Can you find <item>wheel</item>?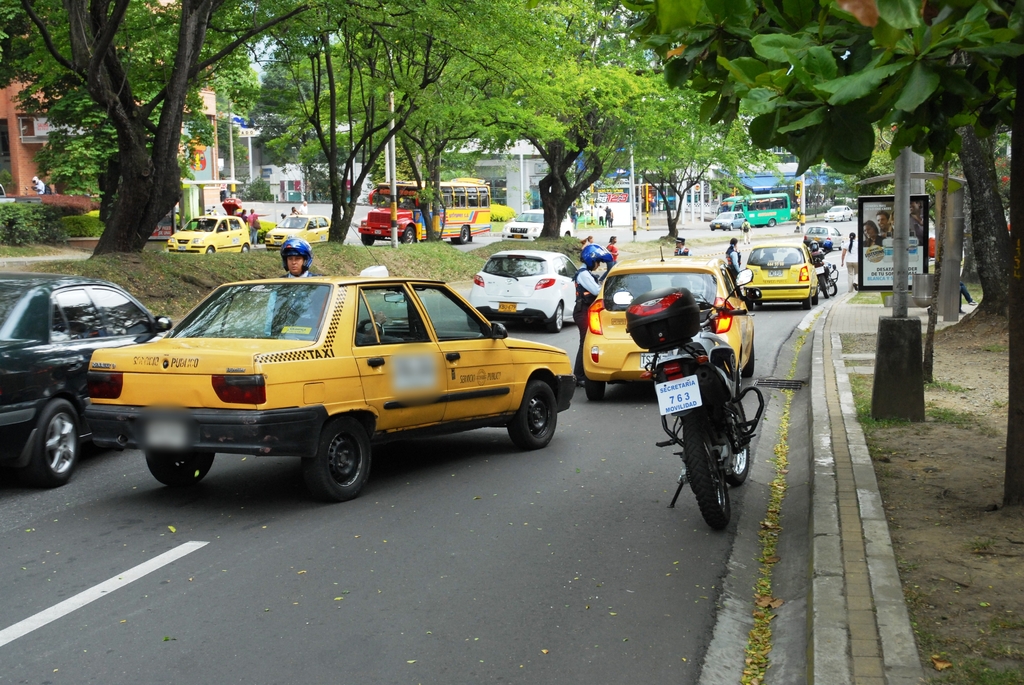
Yes, bounding box: locate(833, 217, 836, 221).
